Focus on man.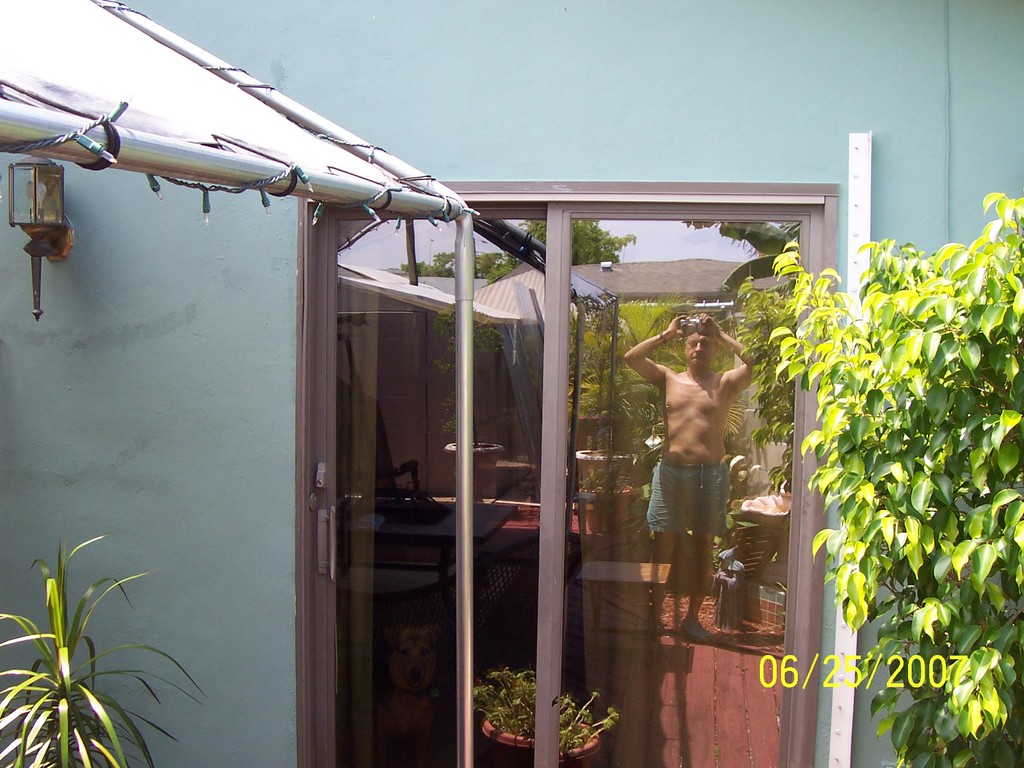
Focused at <box>634,281,763,619</box>.
